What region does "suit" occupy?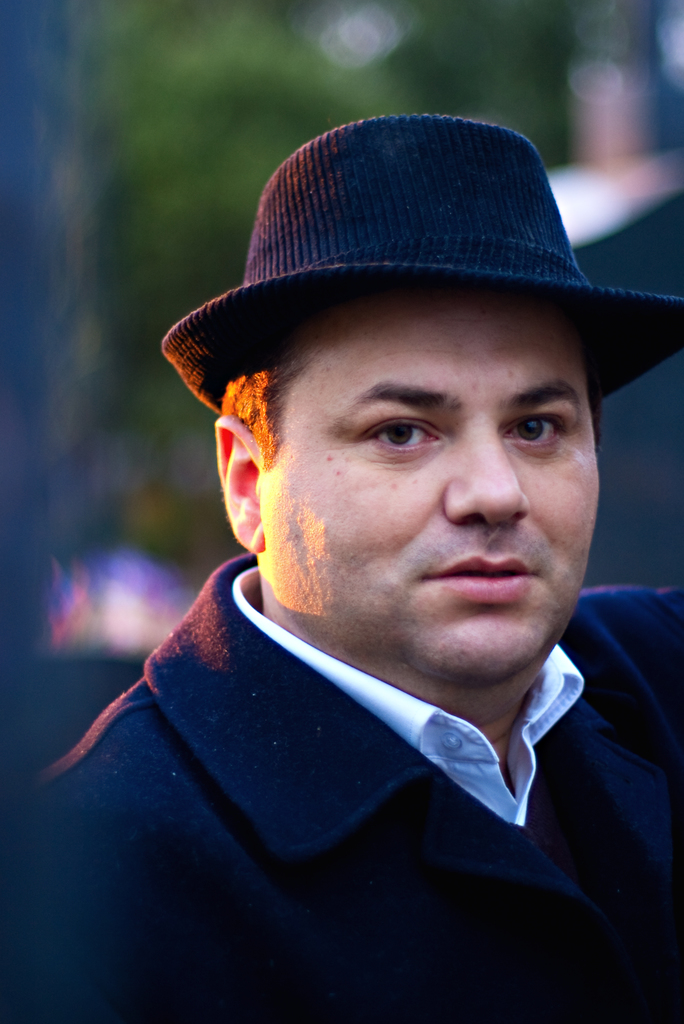
[0, 605, 683, 1004].
